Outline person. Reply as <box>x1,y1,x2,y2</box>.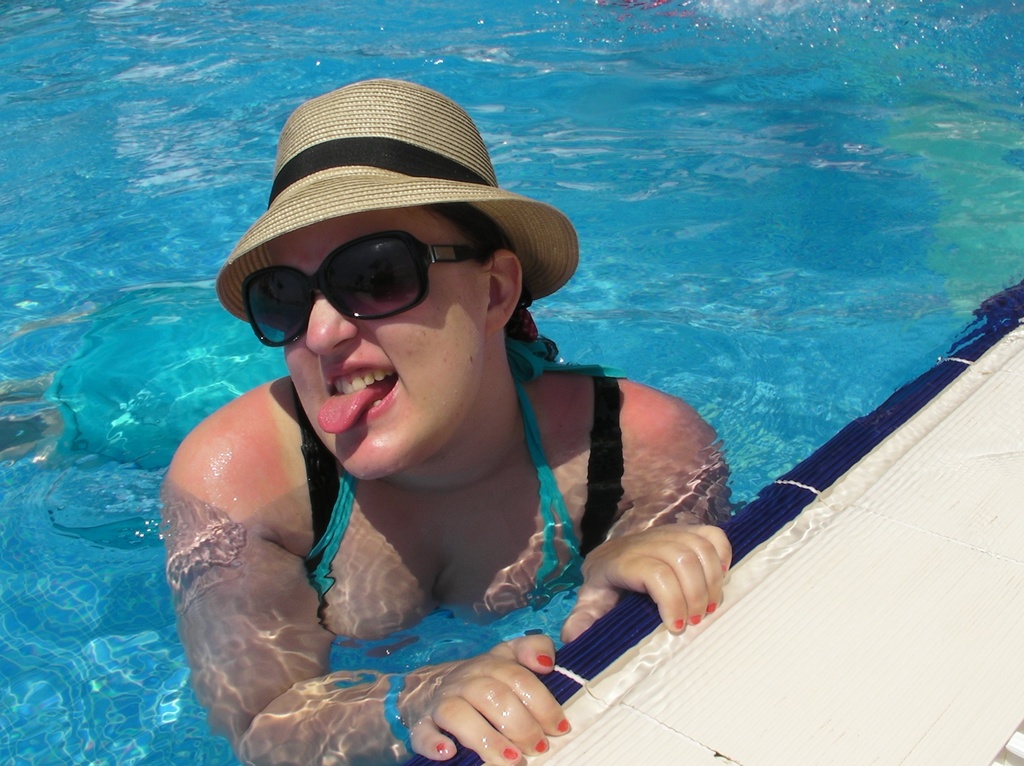
<box>216,90,868,722</box>.
